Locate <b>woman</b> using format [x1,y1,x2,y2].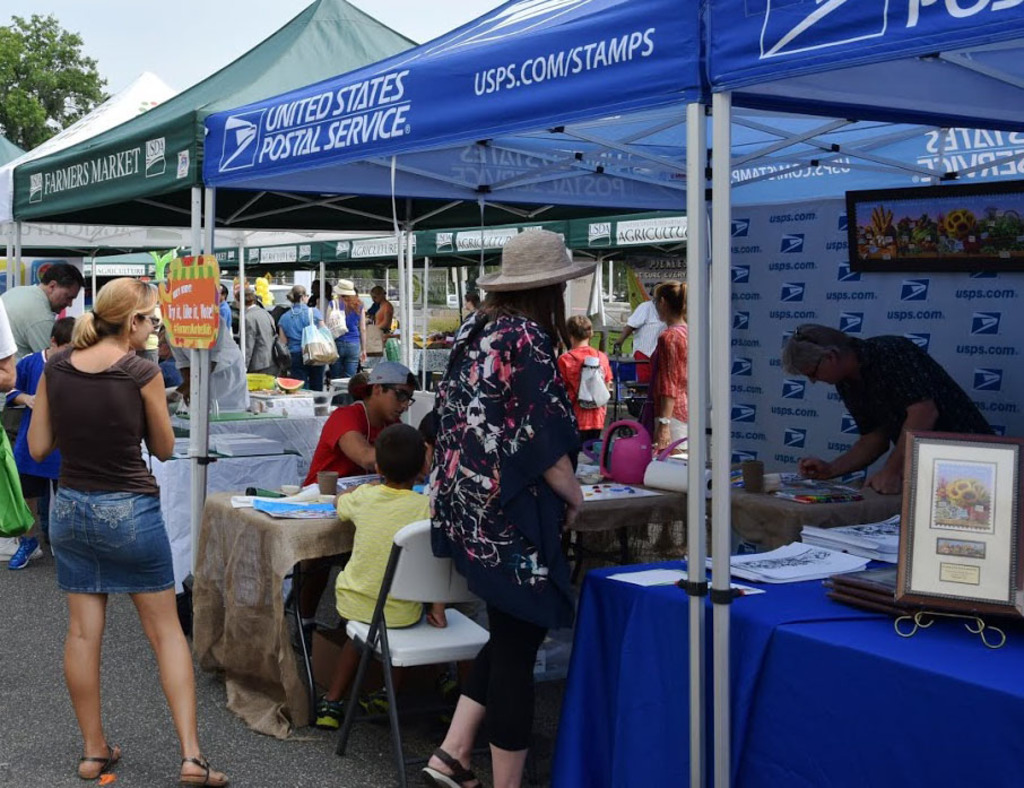
[371,286,392,343].
